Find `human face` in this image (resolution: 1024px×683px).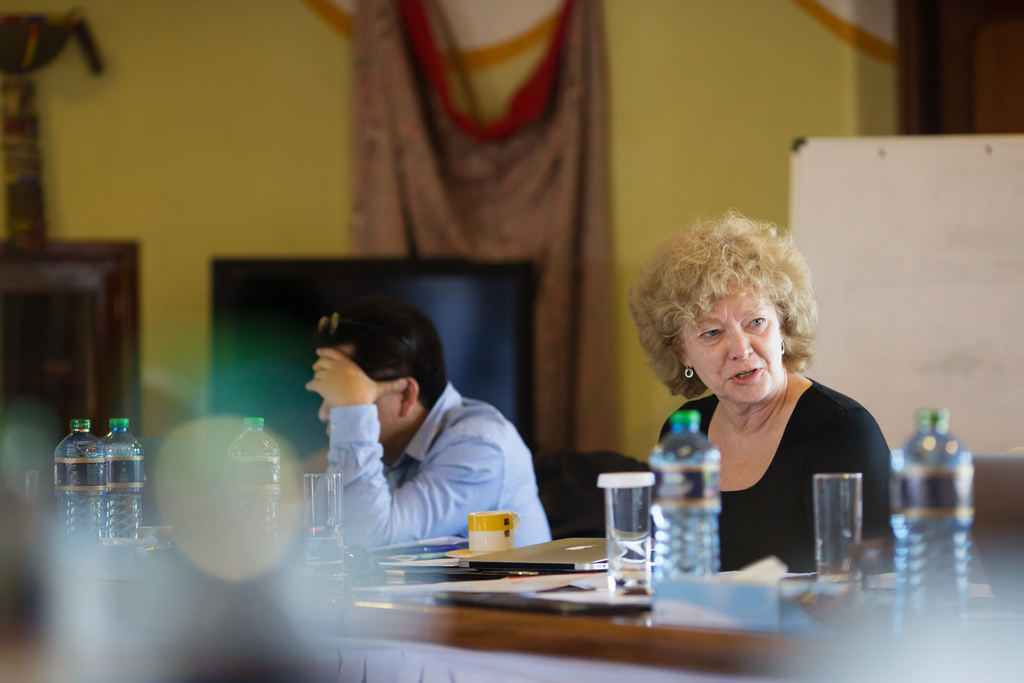
box=[687, 279, 782, 409].
